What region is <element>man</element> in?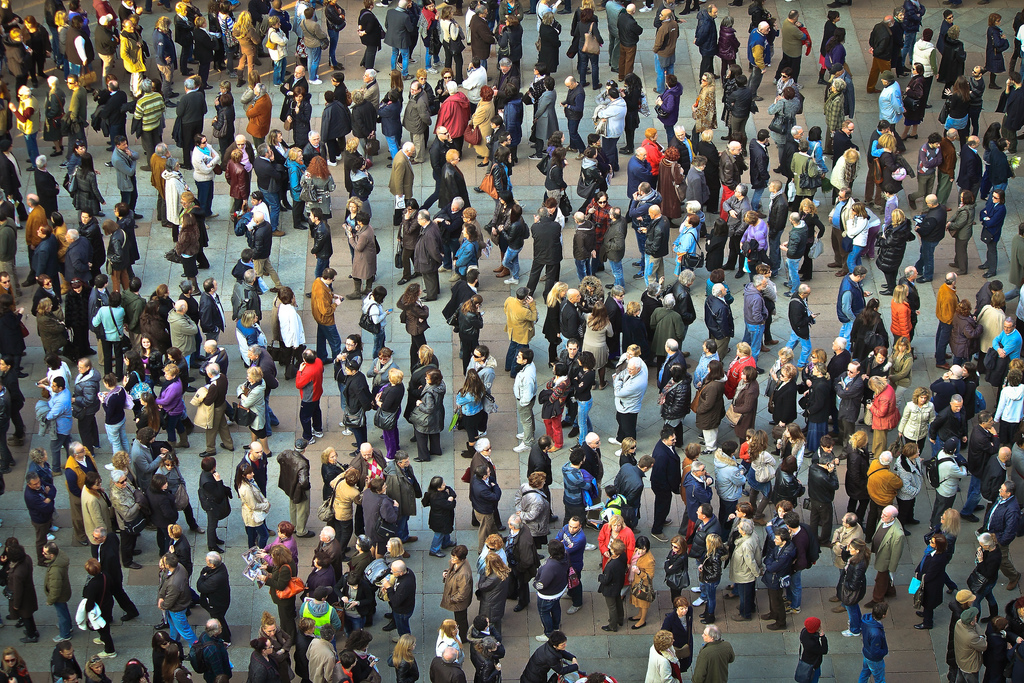
box(177, 276, 201, 356).
